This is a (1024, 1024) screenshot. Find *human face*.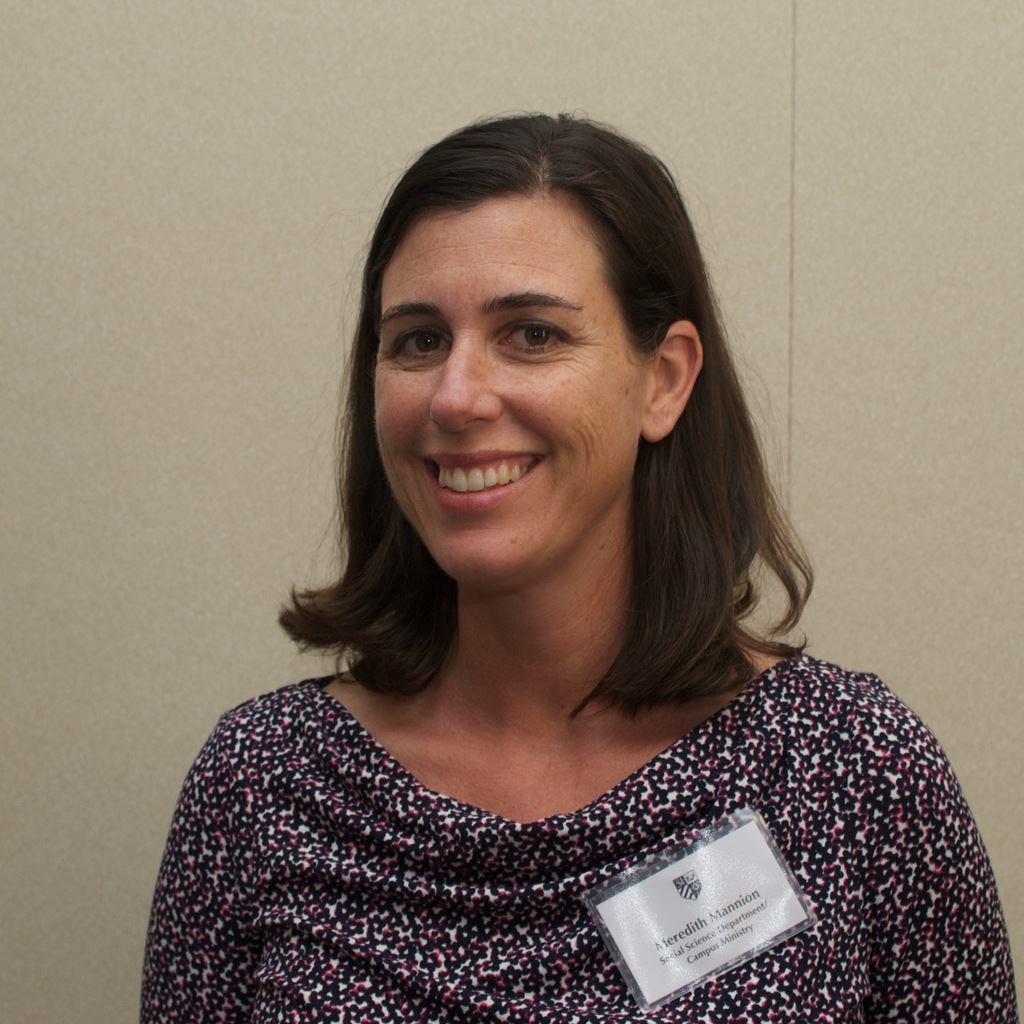
Bounding box: crop(373, 191, 641, 578).
